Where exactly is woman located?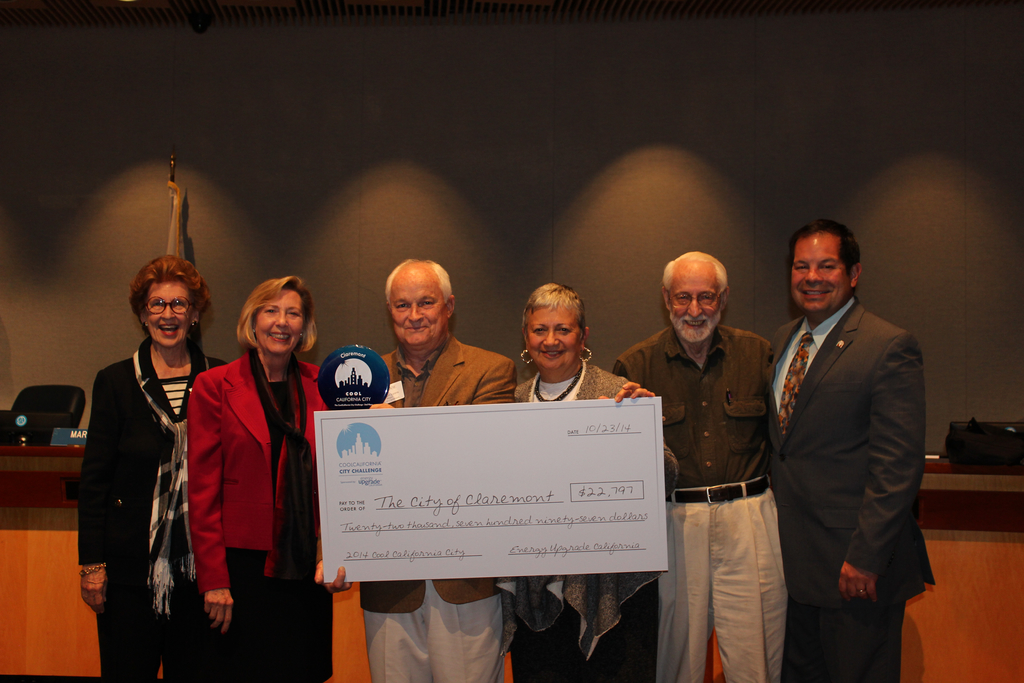
Its bounding box is x1=79 y1=254 x2=228 y2=682.
